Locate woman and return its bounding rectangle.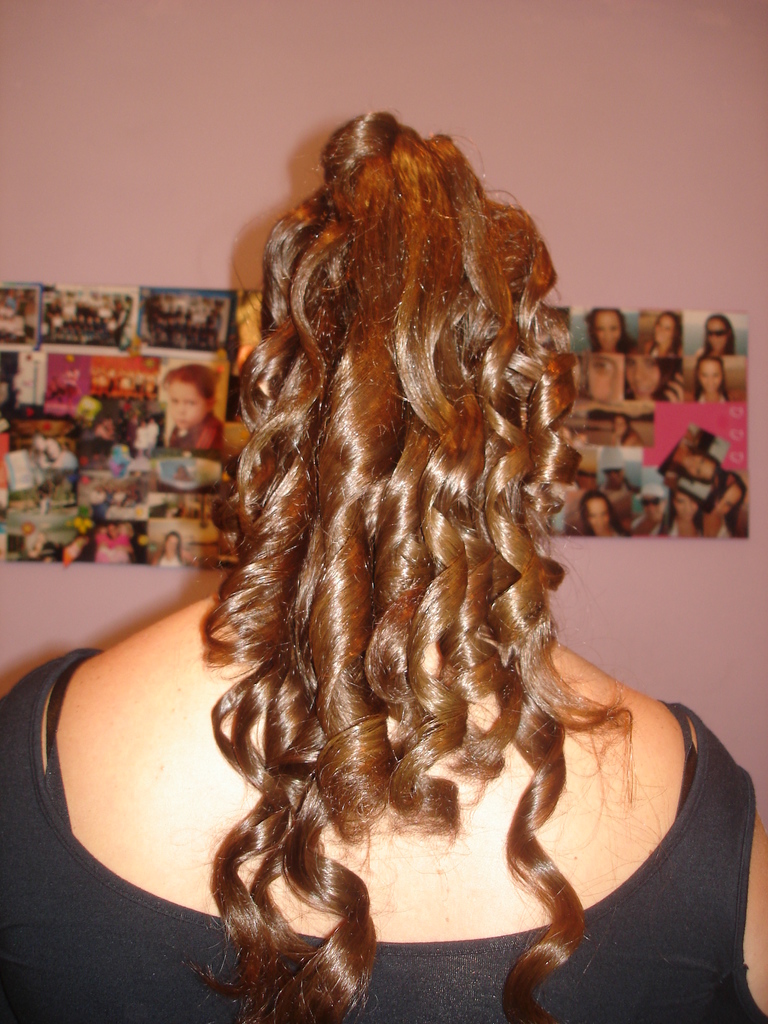
crop(626, 353, 691, 398).
